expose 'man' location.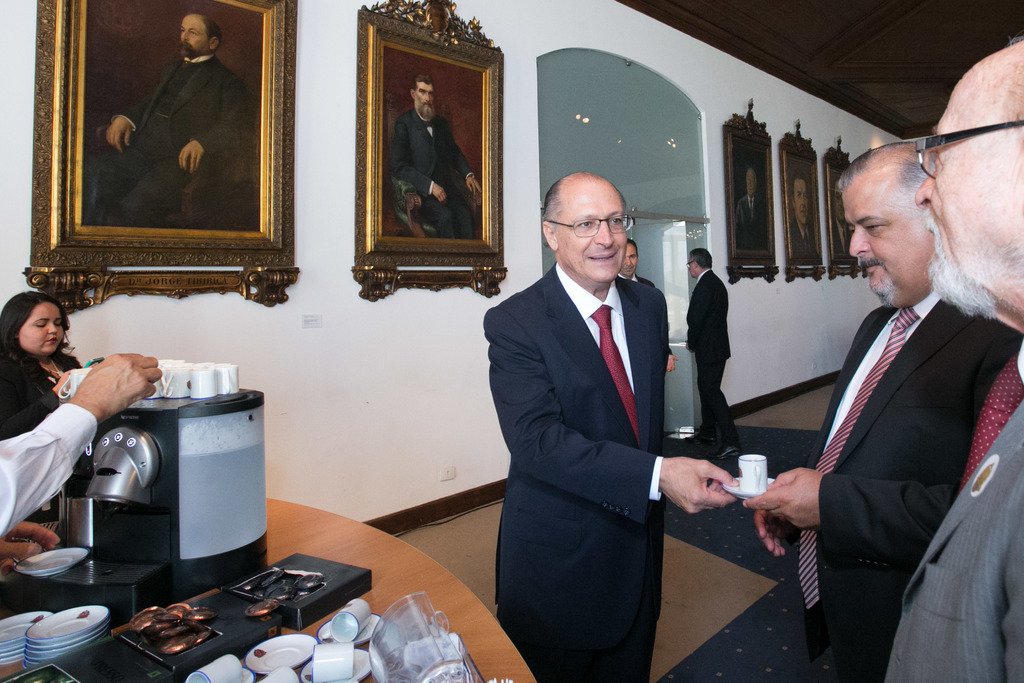
Exposed at x1=794, y1=169, x2=820, y2=258.
